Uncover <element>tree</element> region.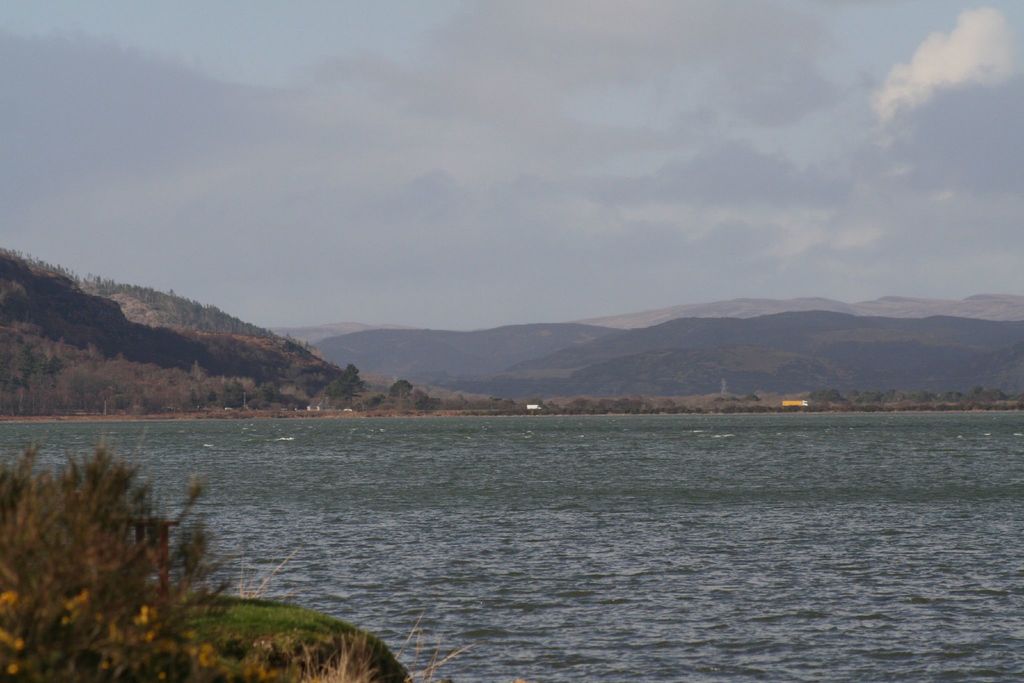
Uncovered: BBox(15, 405, 253, 649).
